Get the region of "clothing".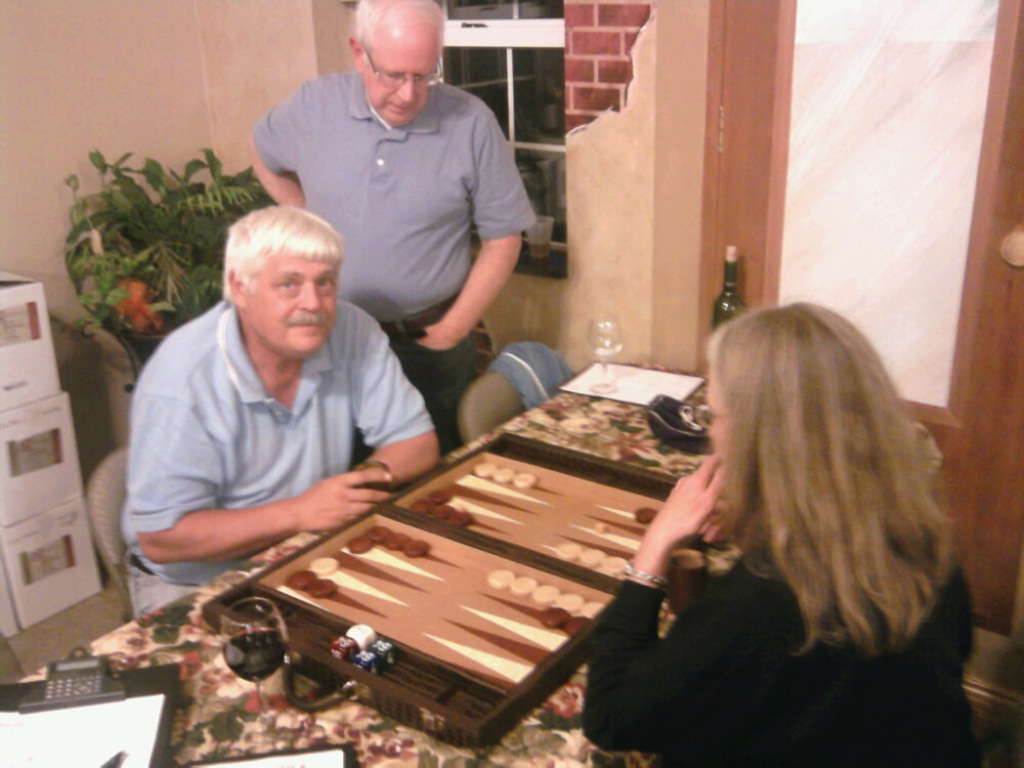
(260, 69, 537, 456).
